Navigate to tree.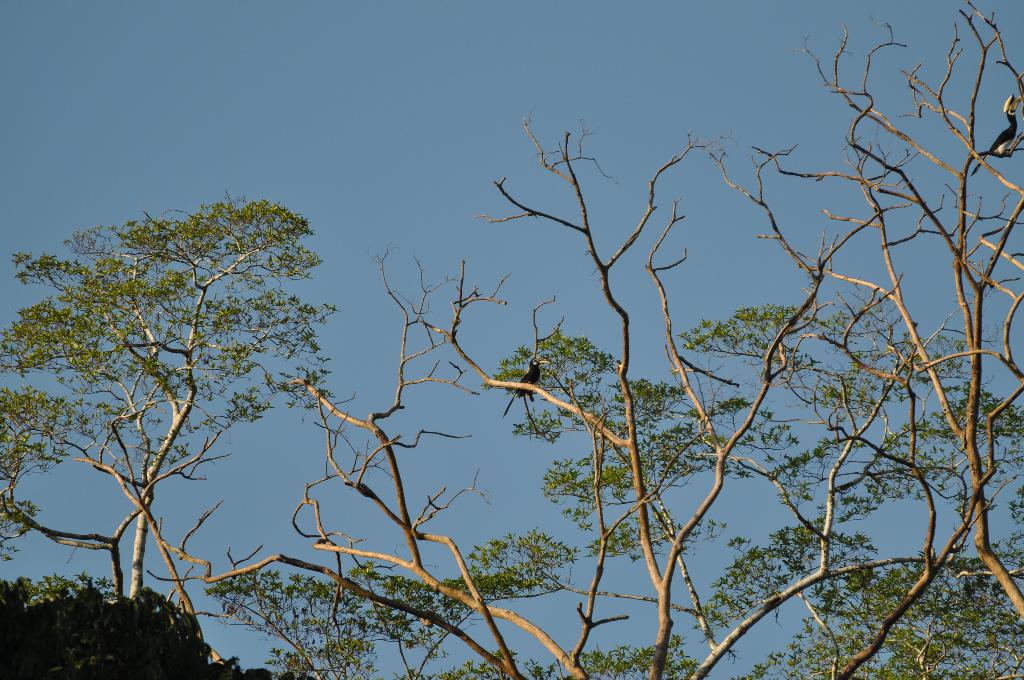
Navigation target: select_region(203, 380, 586, 679).
